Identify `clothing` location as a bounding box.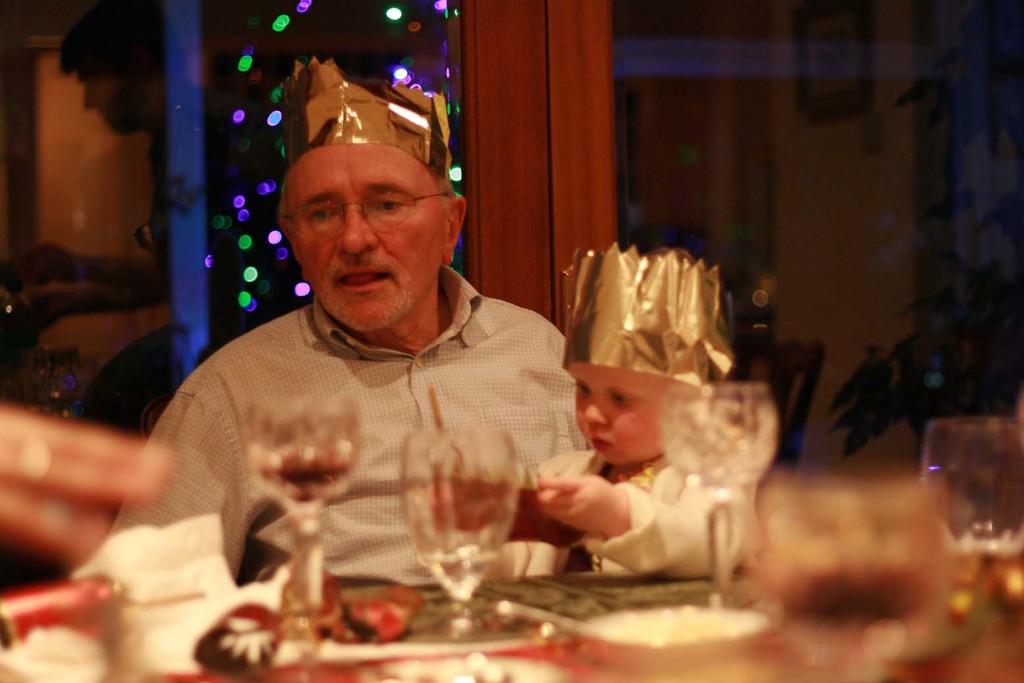
[143, 249, 570, 592].
